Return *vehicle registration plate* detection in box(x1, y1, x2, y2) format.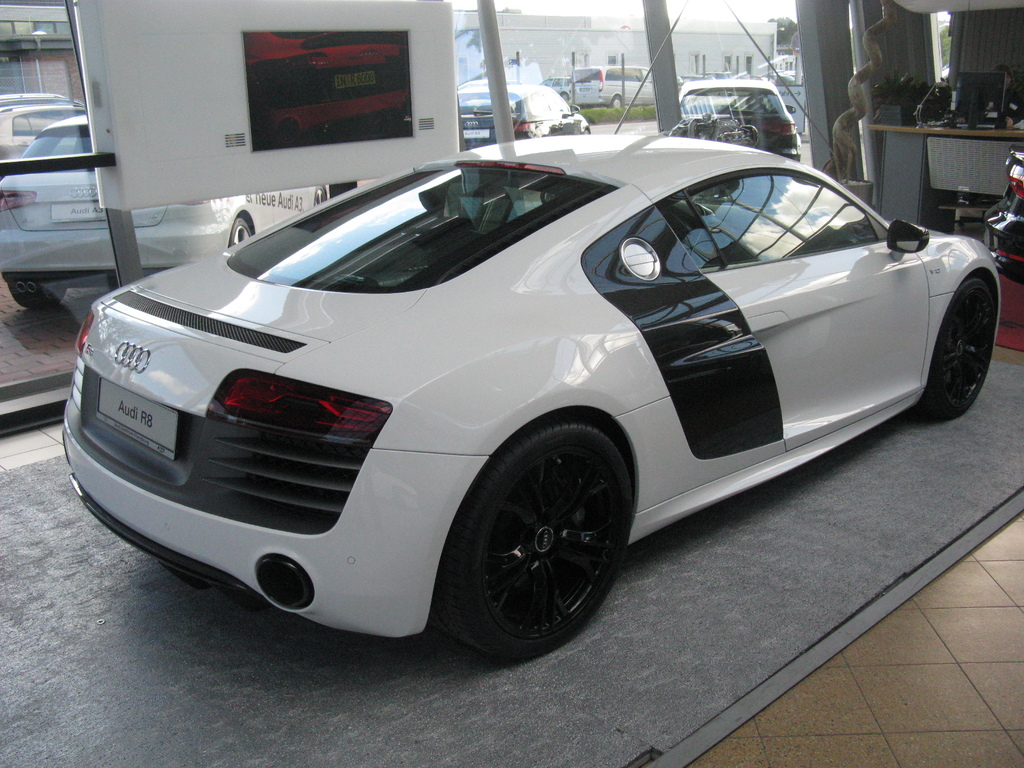
box(95, 379, 179, 464).
